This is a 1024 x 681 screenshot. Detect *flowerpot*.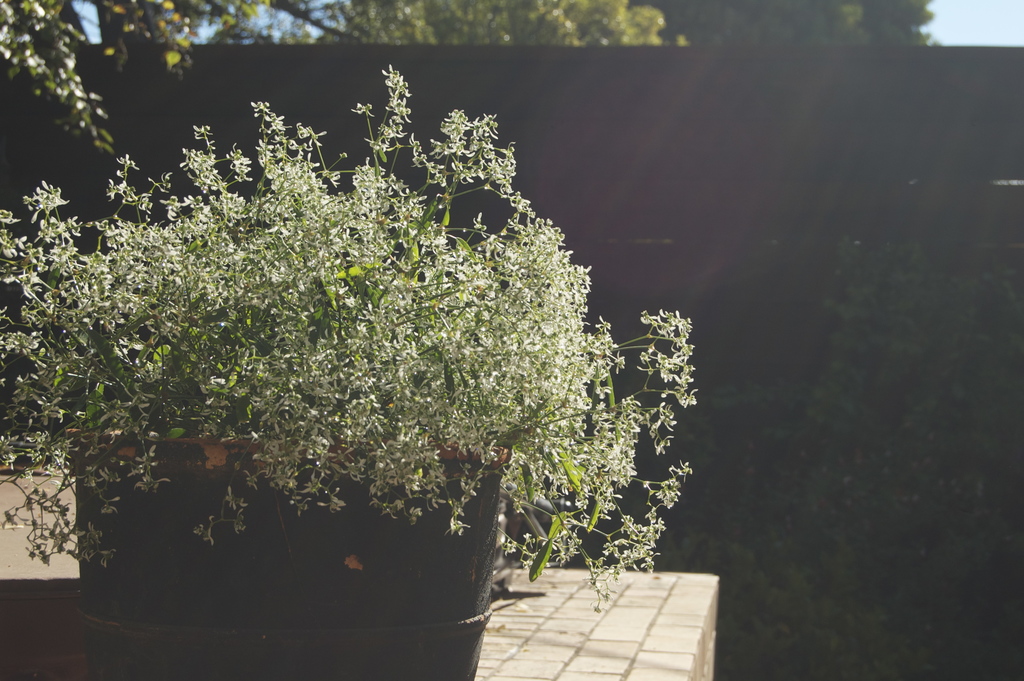
box=[82, 422, 532, 660].
